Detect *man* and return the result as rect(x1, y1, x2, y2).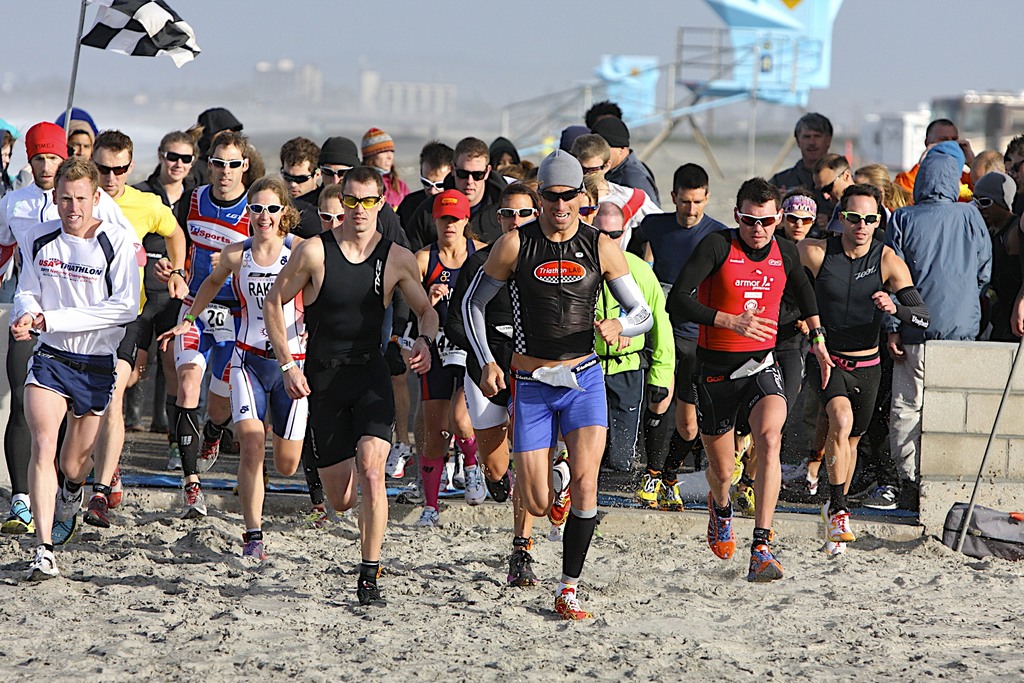
rect(893, 117, 980, 199).
